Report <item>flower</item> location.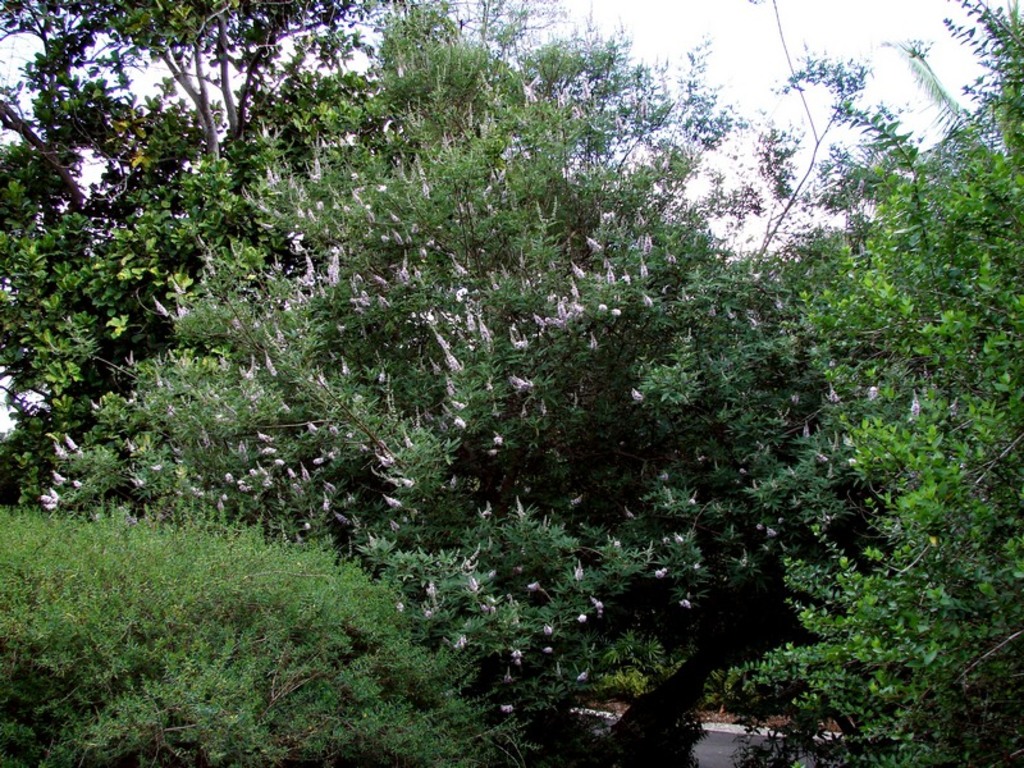
Report: pyautogui.locateOnScreen(511, 649, 522, 662).
